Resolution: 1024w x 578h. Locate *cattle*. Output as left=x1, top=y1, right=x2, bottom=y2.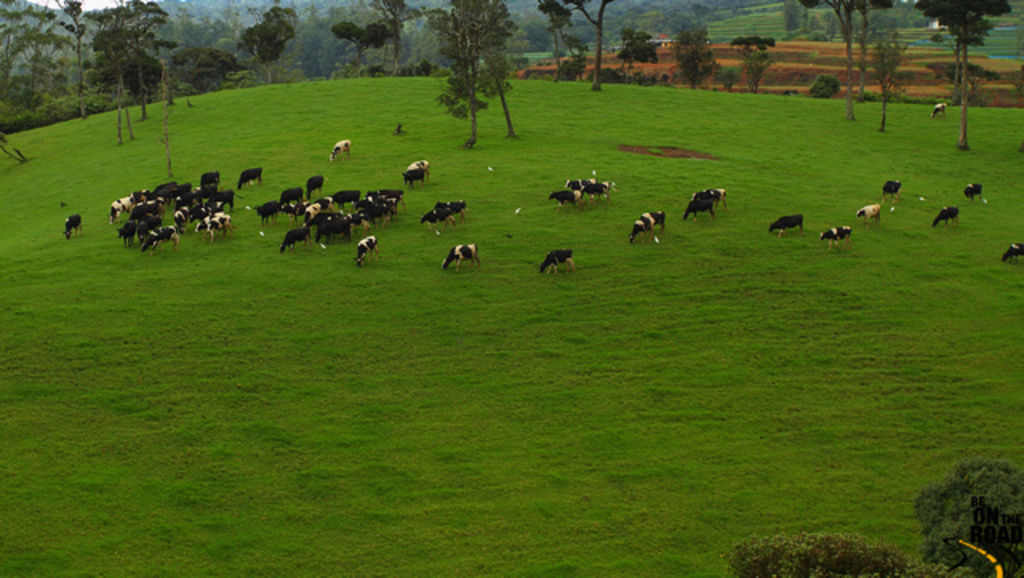
left=62, top=215, right=82, bottom=237.
